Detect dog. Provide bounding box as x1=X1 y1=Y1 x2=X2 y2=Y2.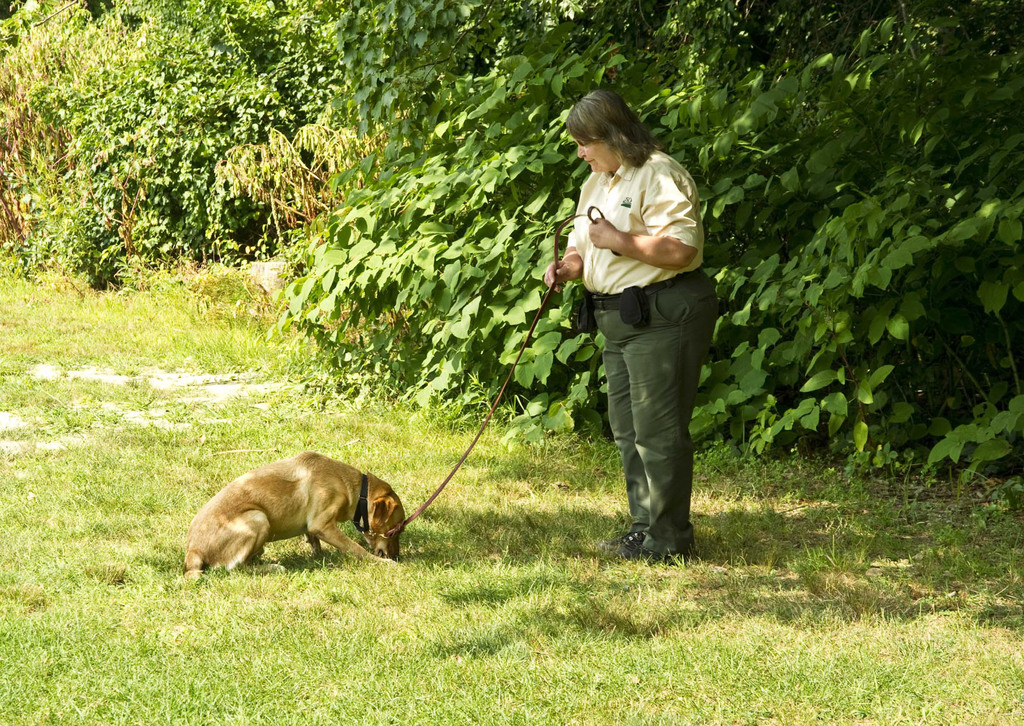
x1=184 y1=445 x2=410 y2=577.
